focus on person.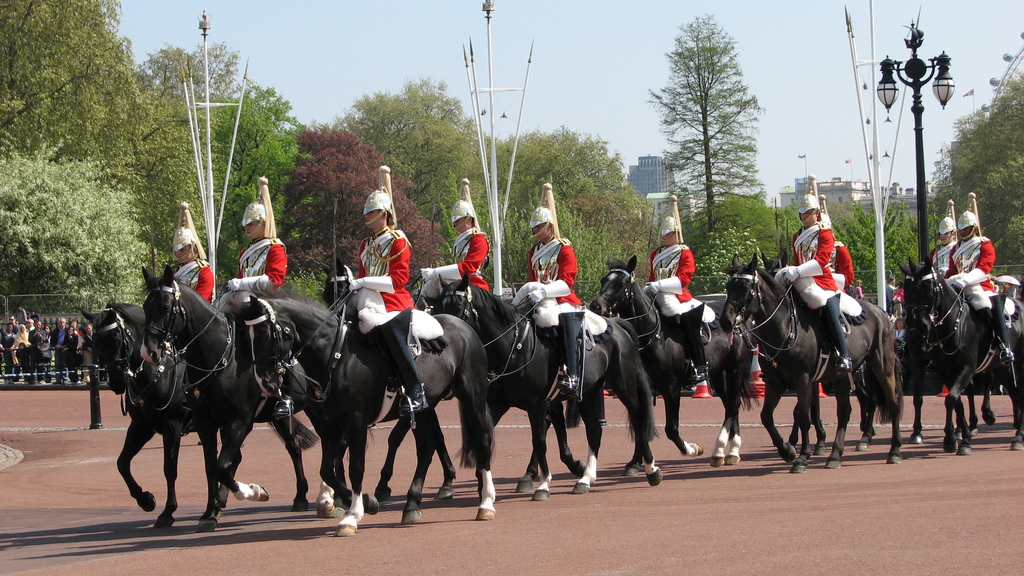
Focused at (416, 175, 488, 309).
